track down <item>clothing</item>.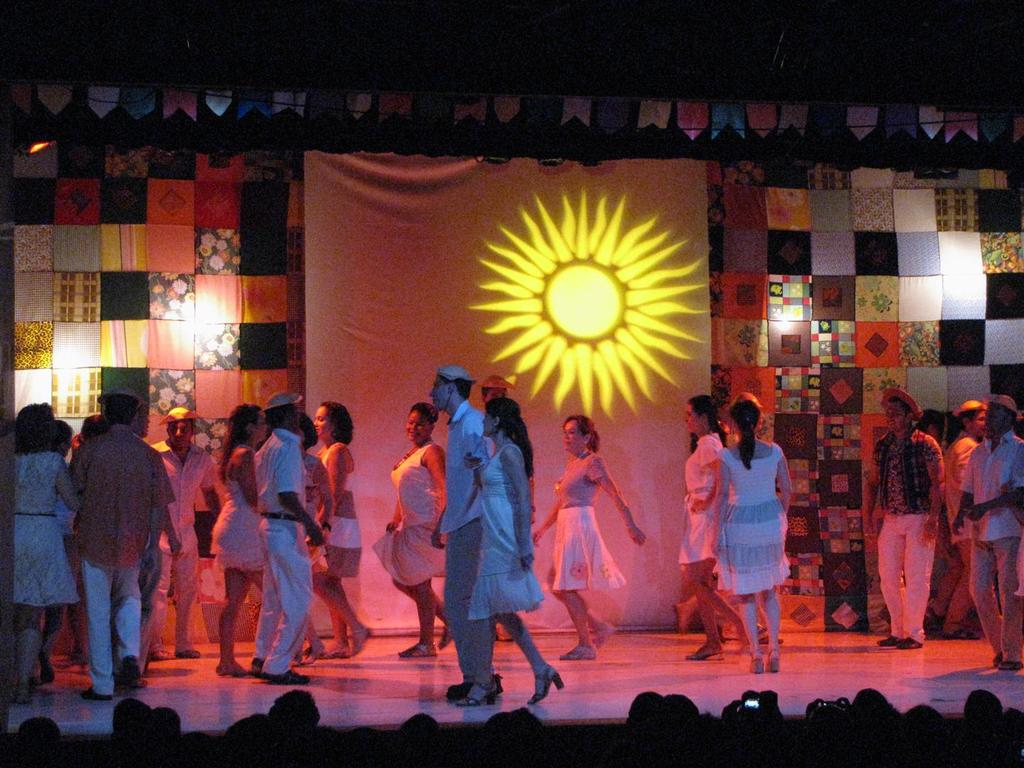
Tracked to box(546, 449, 630, 592).
